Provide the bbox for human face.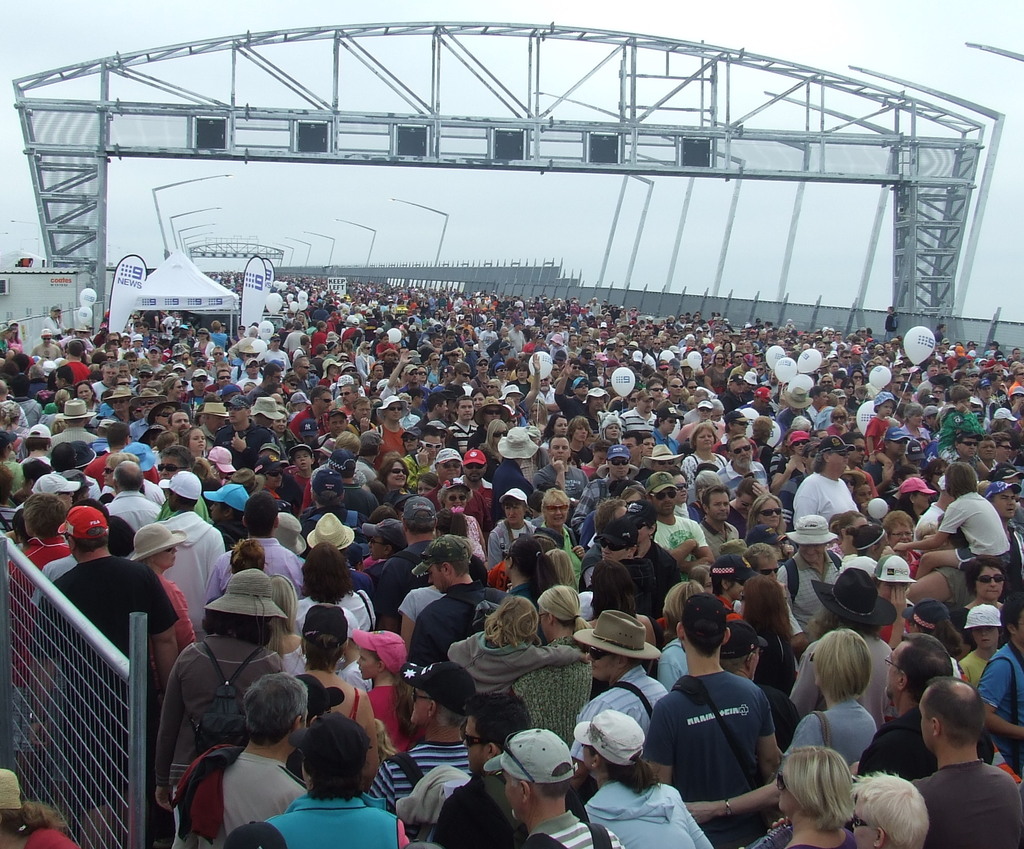
bbox(543, 498, 566, 526).
